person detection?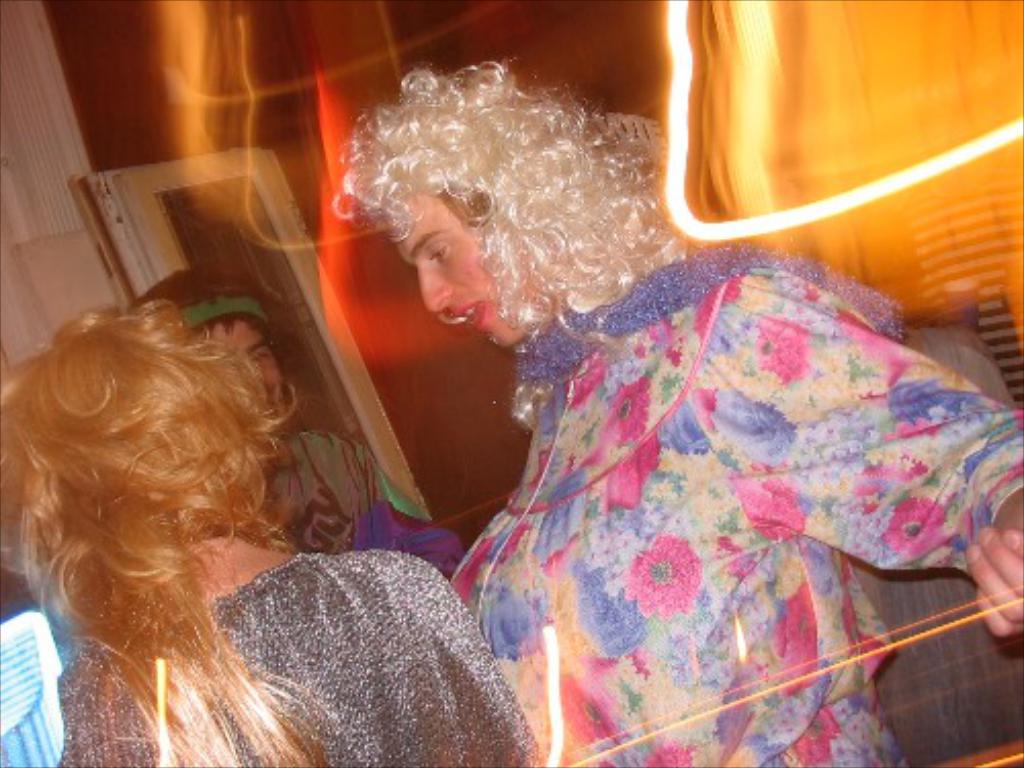
box(297, 59, 1014, 767)
